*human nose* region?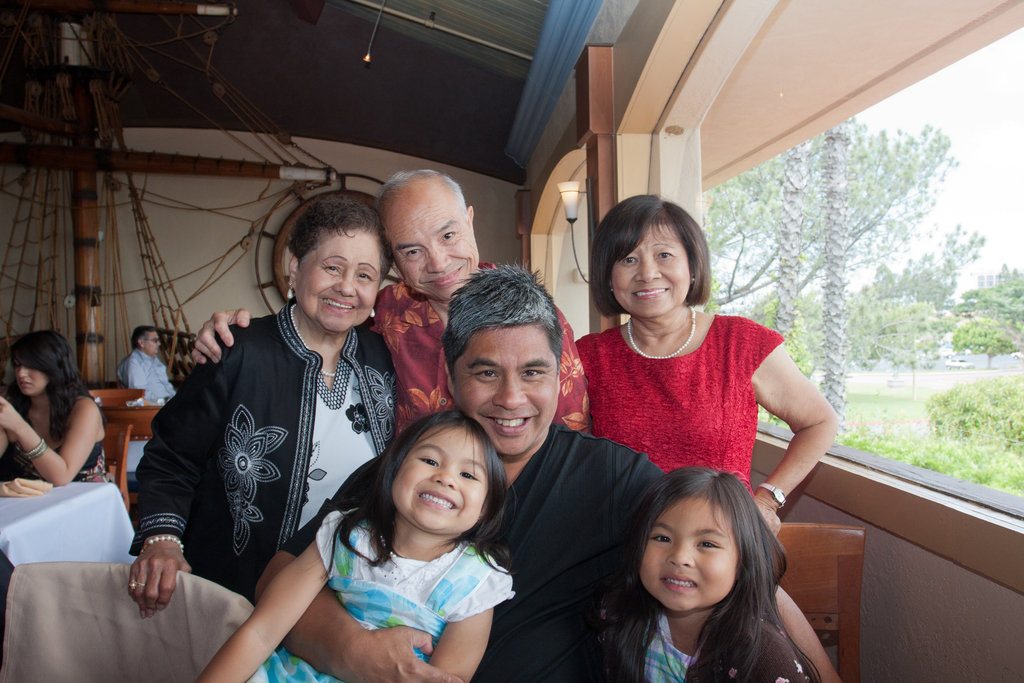
x1=635 y1=256 x2=665 y2=284
